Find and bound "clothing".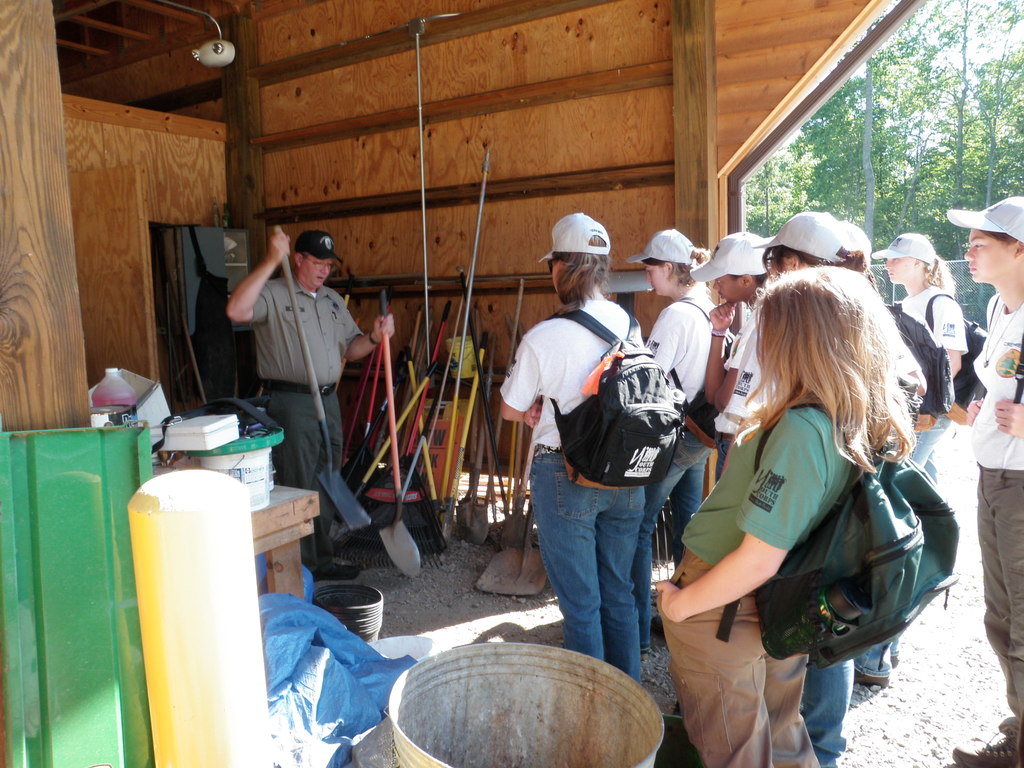
Bound: 647,281,723,564.
